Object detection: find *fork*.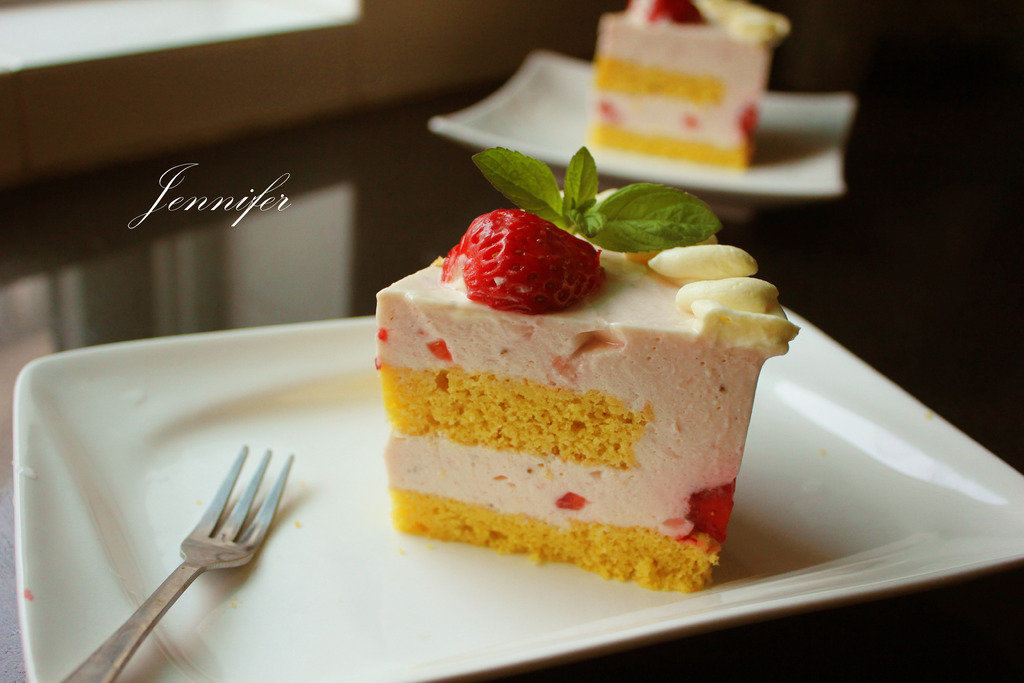
rect(54, 442, 283, 675).
